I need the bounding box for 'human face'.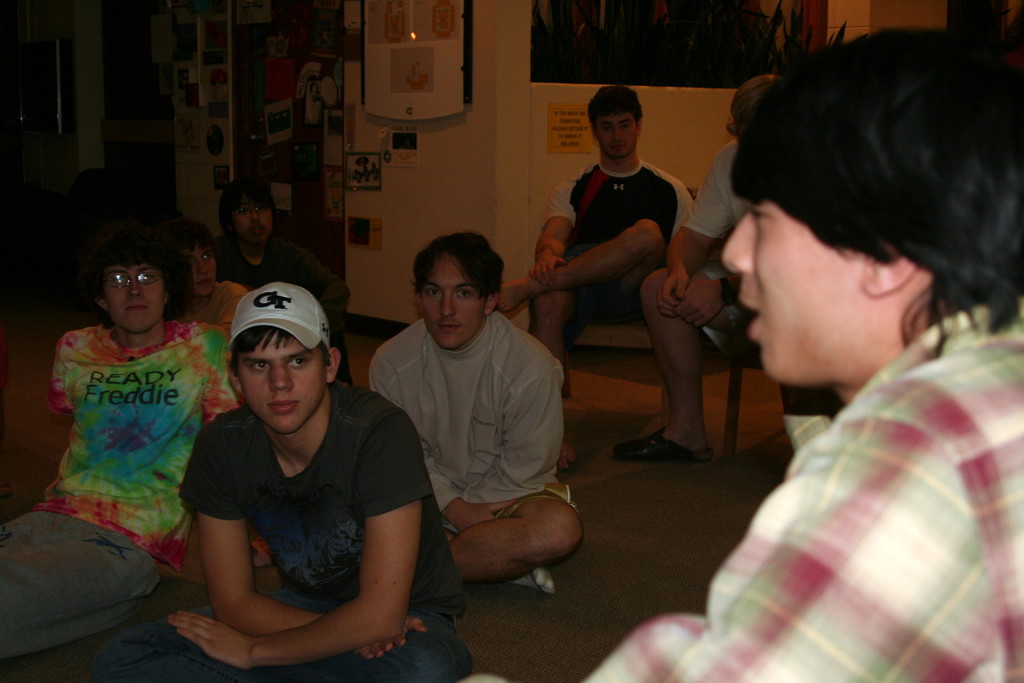
Here it is: (188,243,216,296).
